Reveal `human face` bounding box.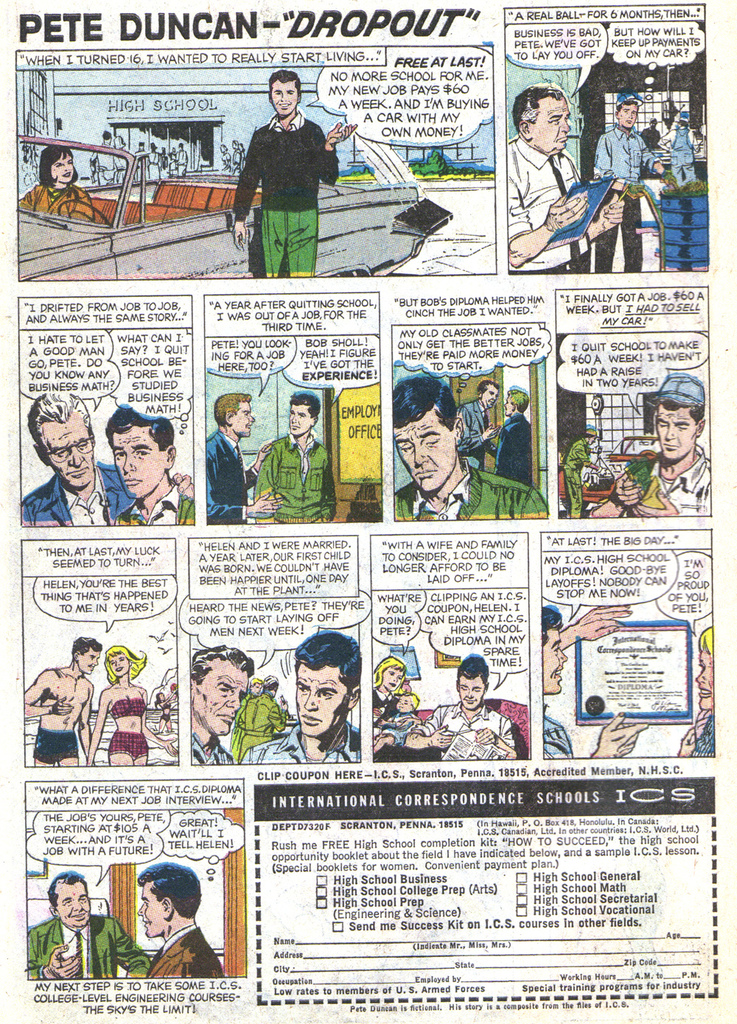
Revealed: <box>135,884,172,937</box>.
